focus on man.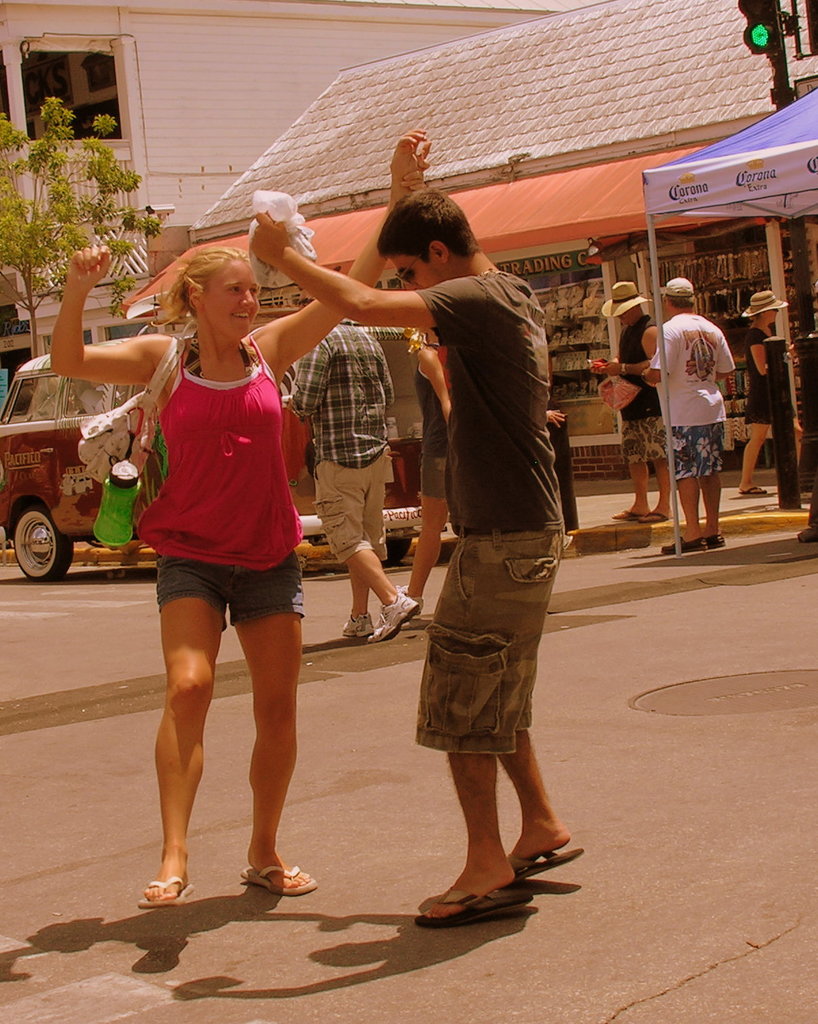
Focused at 645,277,756,535.
